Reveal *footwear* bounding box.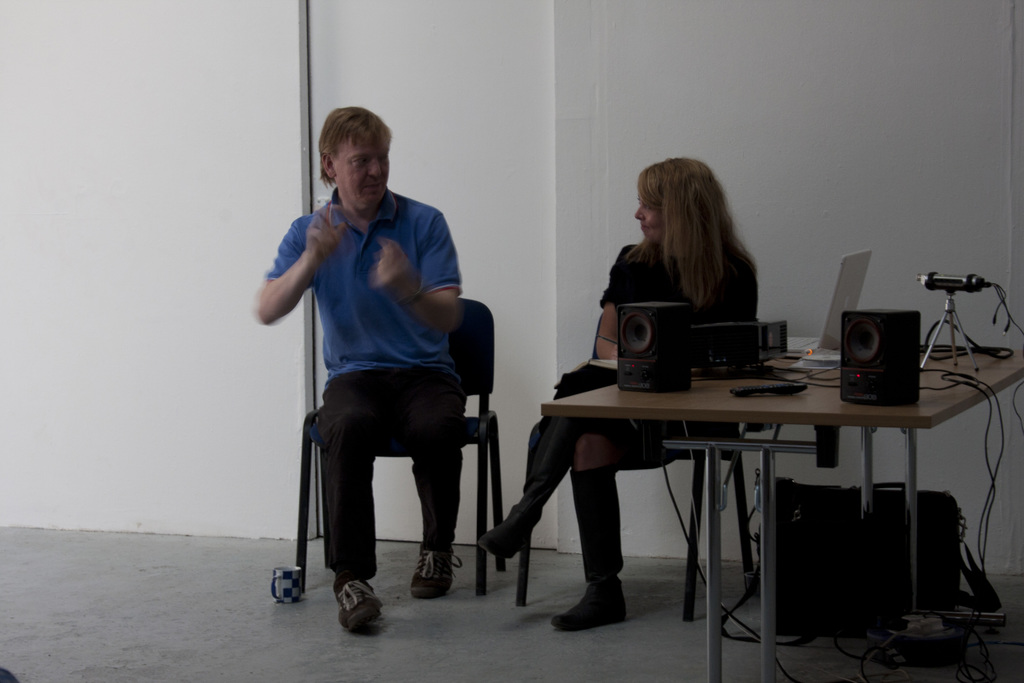
Revealed: detection(404, 536, 458, 598).
